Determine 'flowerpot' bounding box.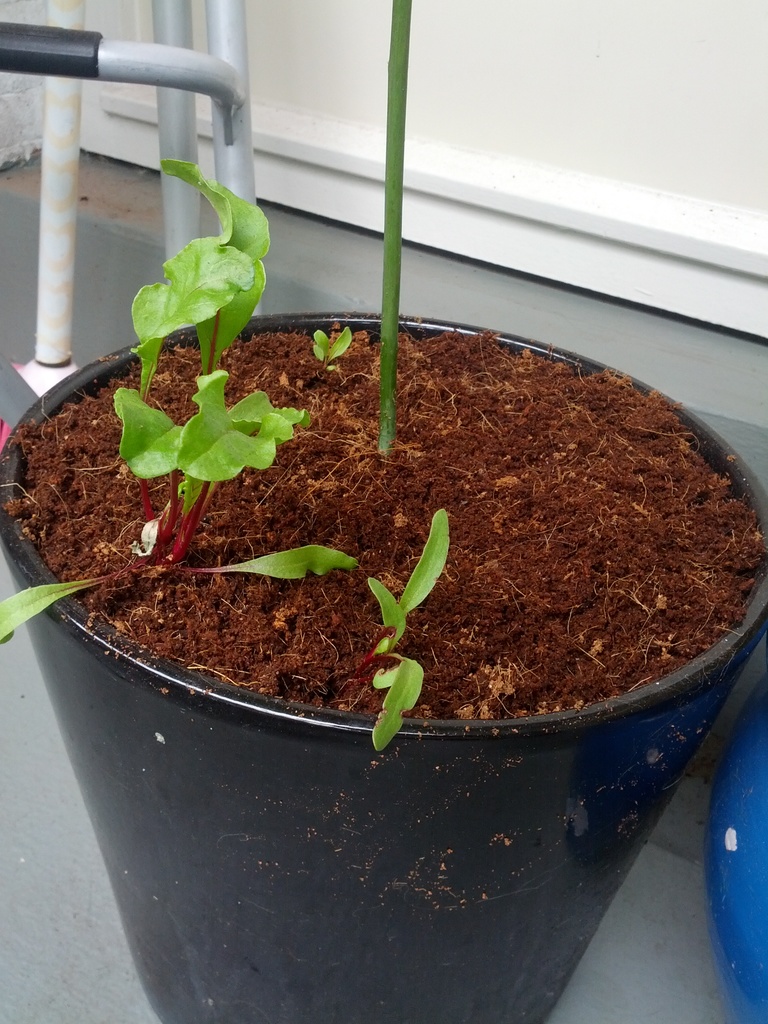
Determined: detection(29, 319, 748, 963).
